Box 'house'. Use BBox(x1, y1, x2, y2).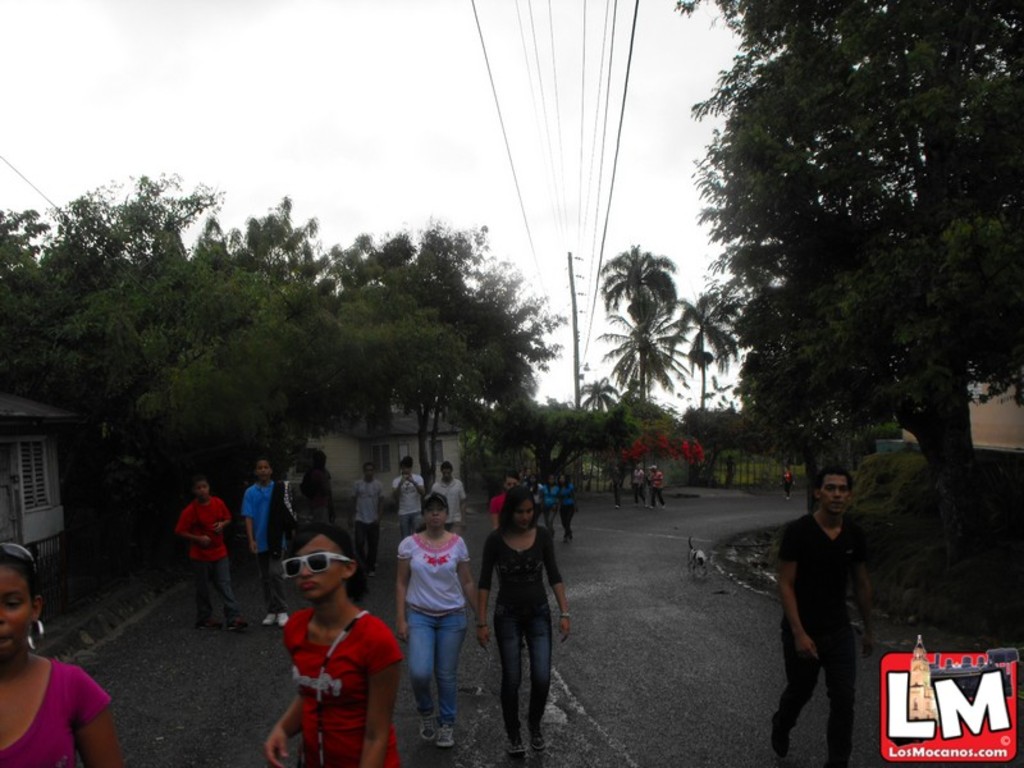
BBox(302, 399, 475, 513).
